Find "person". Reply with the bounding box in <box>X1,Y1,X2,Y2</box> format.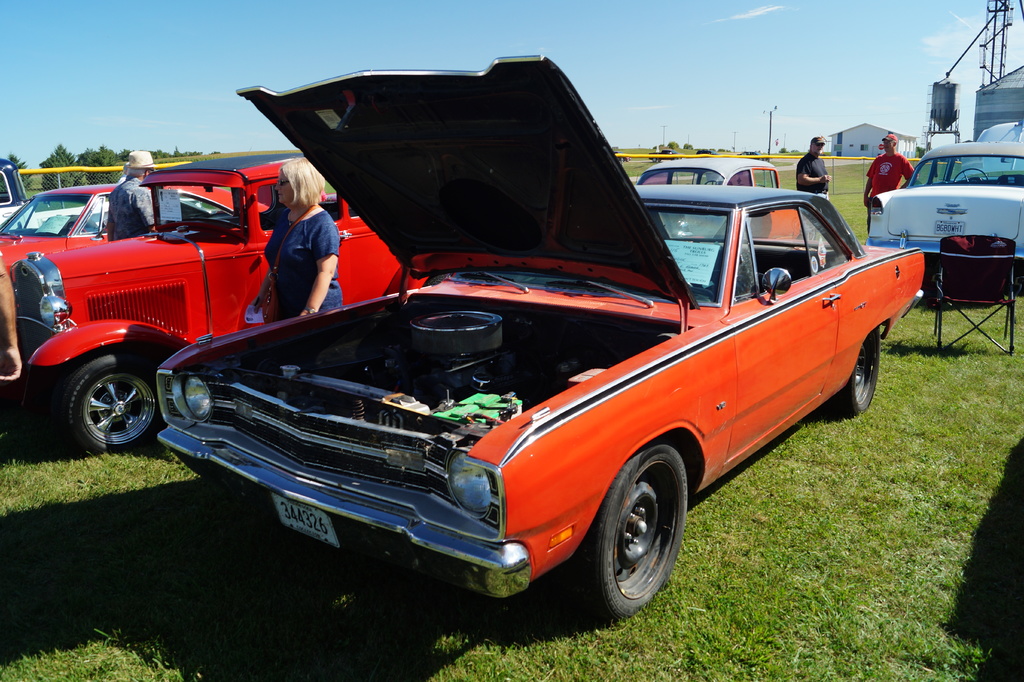
<box>862,132,918,232</box>.
